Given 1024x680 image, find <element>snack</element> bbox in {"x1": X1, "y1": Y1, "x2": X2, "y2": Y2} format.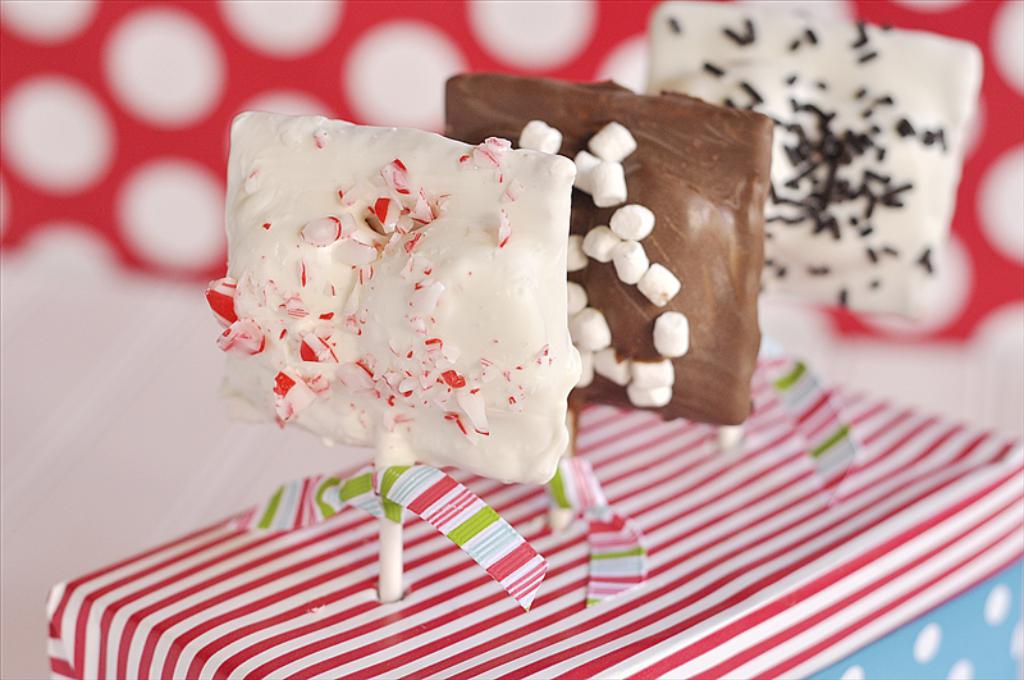
{"x1": 648, "y1": 5, "x2": 984, "y2": 321}.
